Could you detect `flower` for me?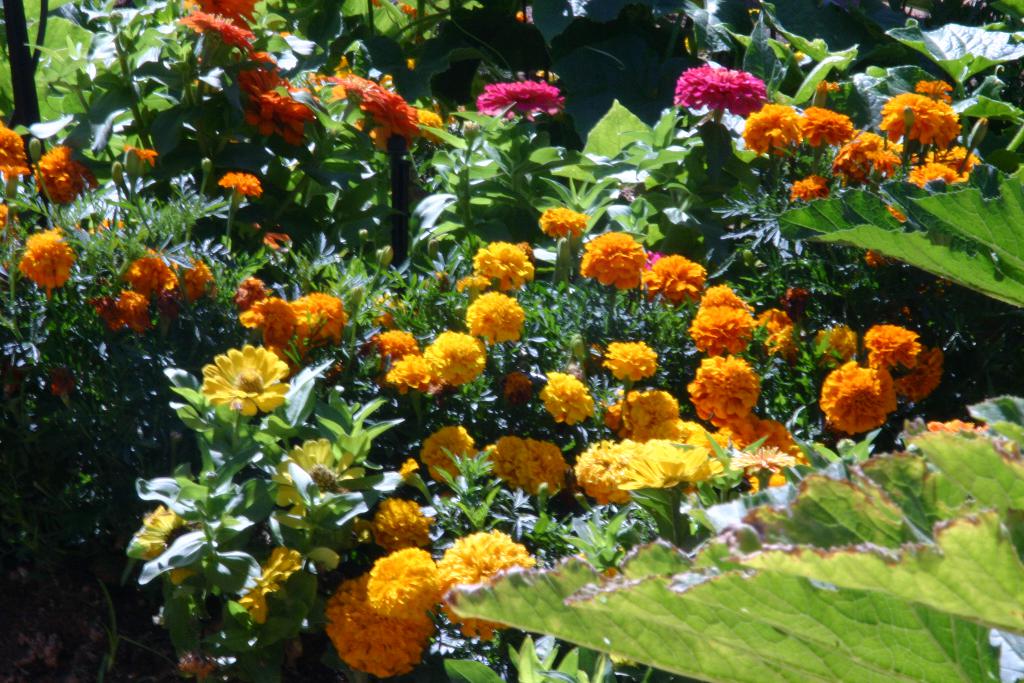
Detection result: {"left": 540, "top": 199, "right": 590, "bottom": 242}.
